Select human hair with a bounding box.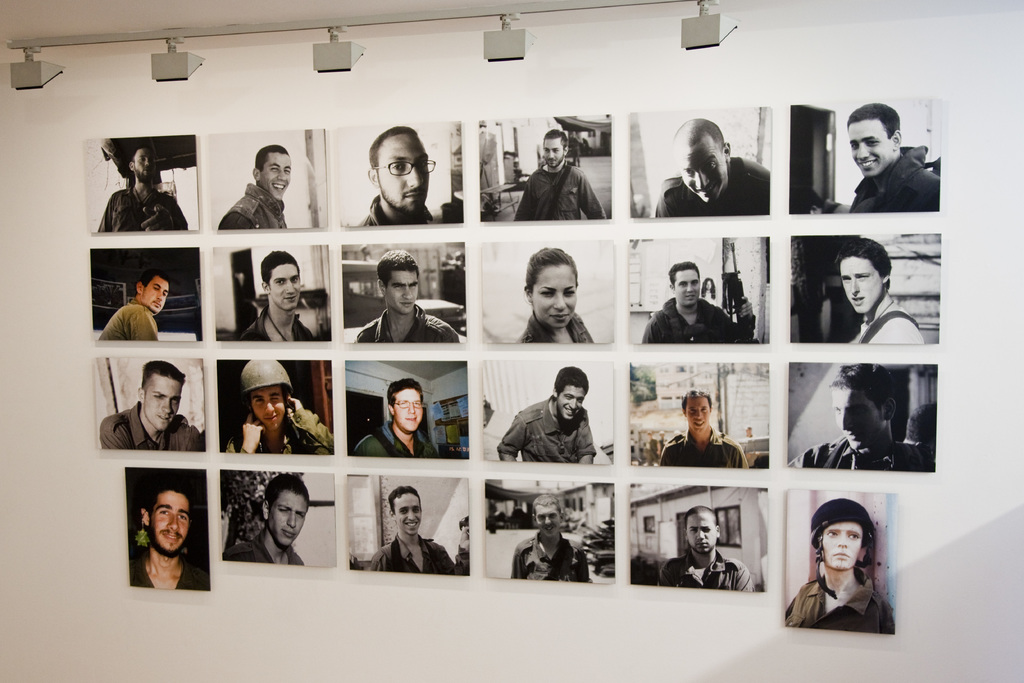
detection(136, 365, 186, 384).
